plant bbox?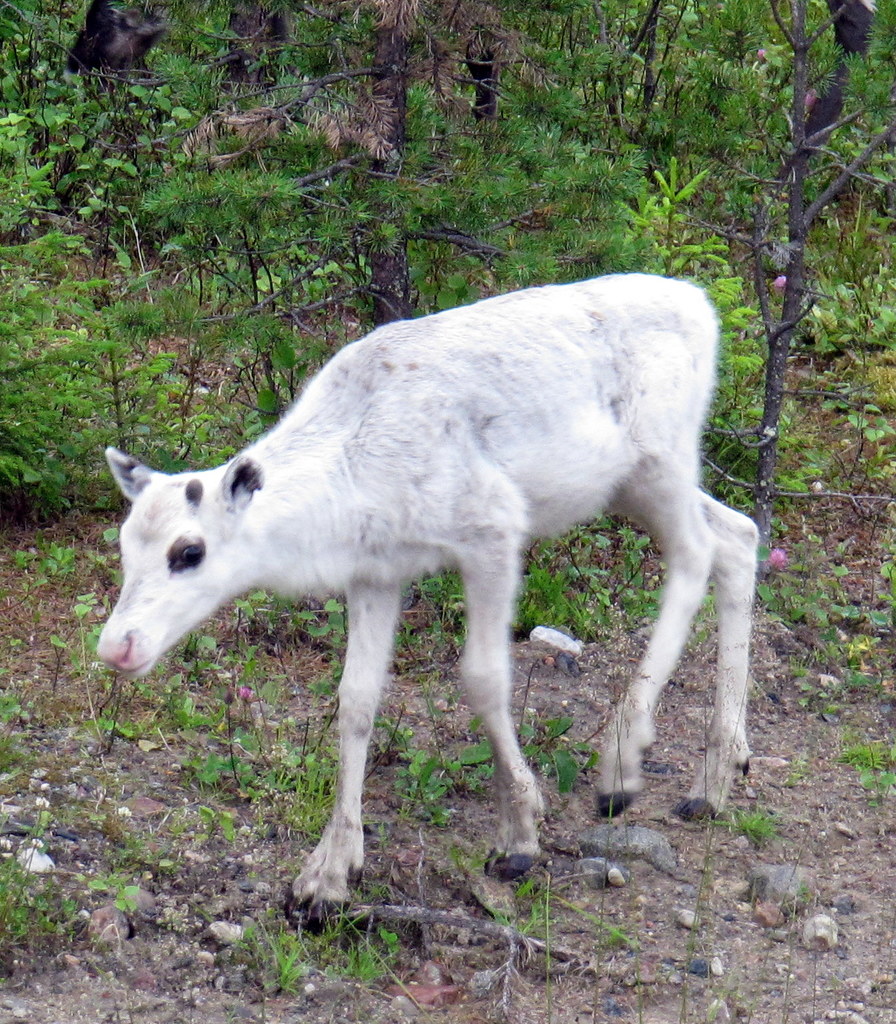
88:870:138:910
